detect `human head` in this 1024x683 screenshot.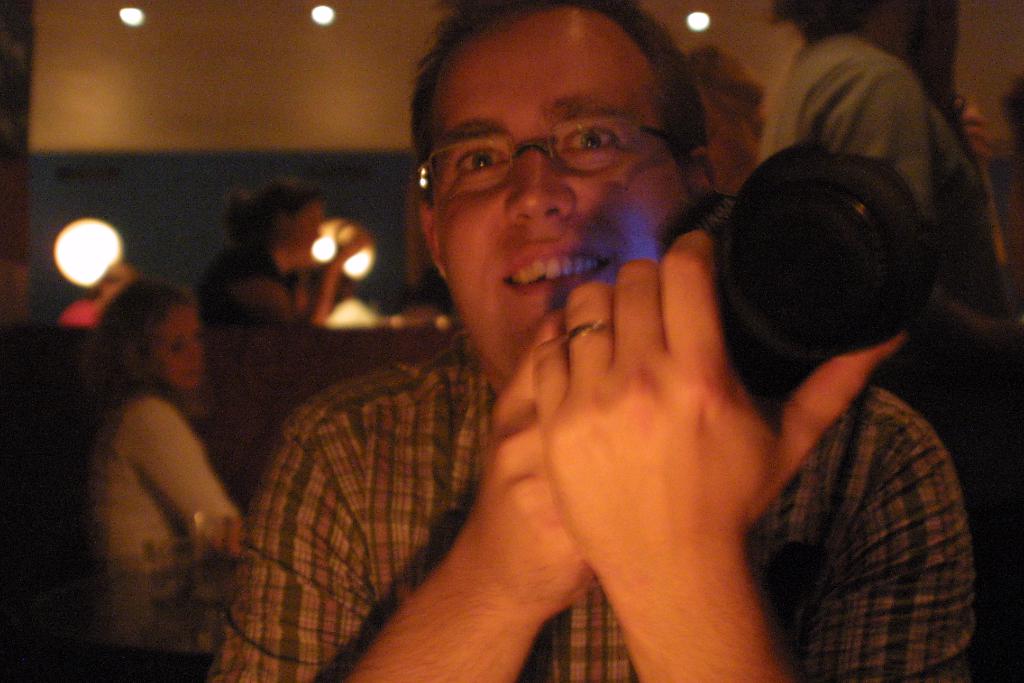
Detection: <box>93,265,135,302</box>.
